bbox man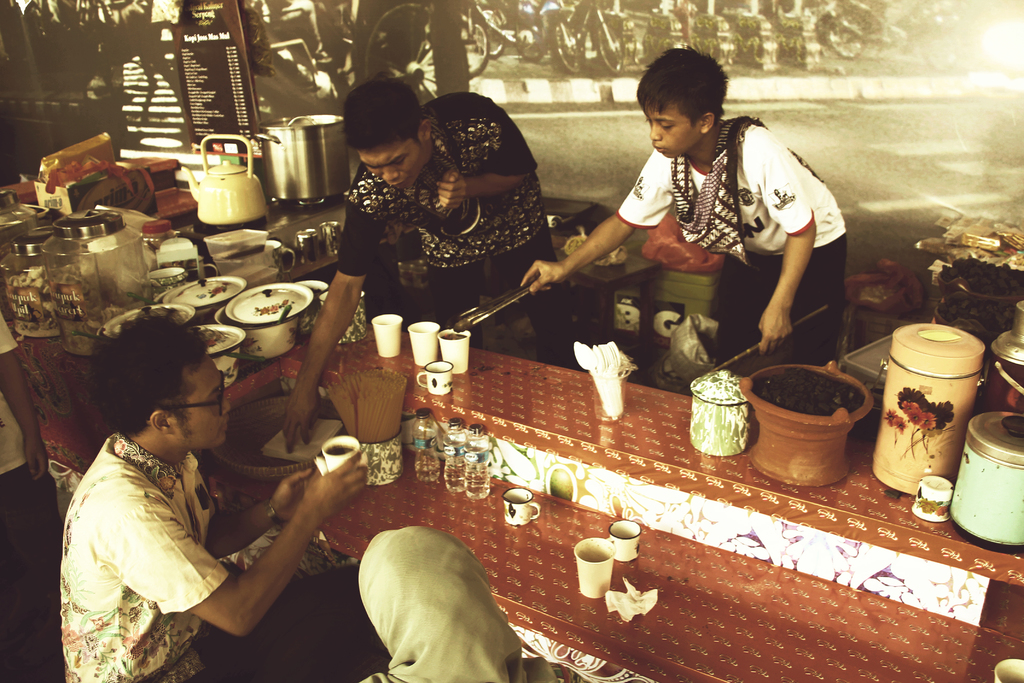
<box>36,359,328,665</box>
